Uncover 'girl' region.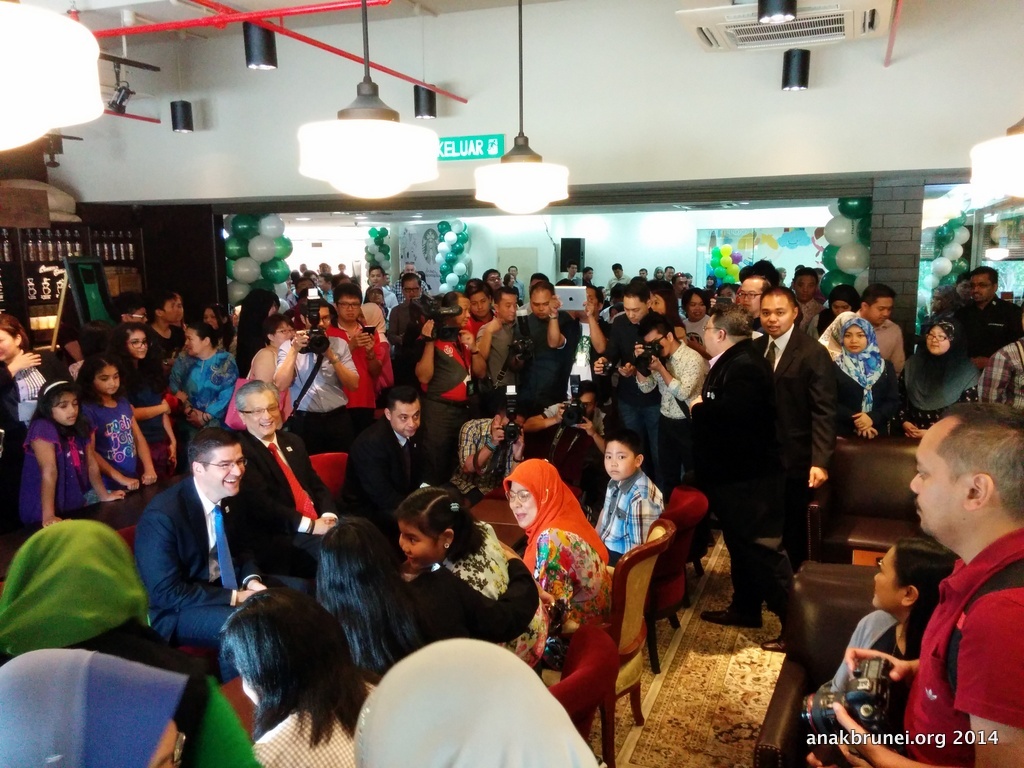
Uncovered: Rect(896, 319, 977, 441).
